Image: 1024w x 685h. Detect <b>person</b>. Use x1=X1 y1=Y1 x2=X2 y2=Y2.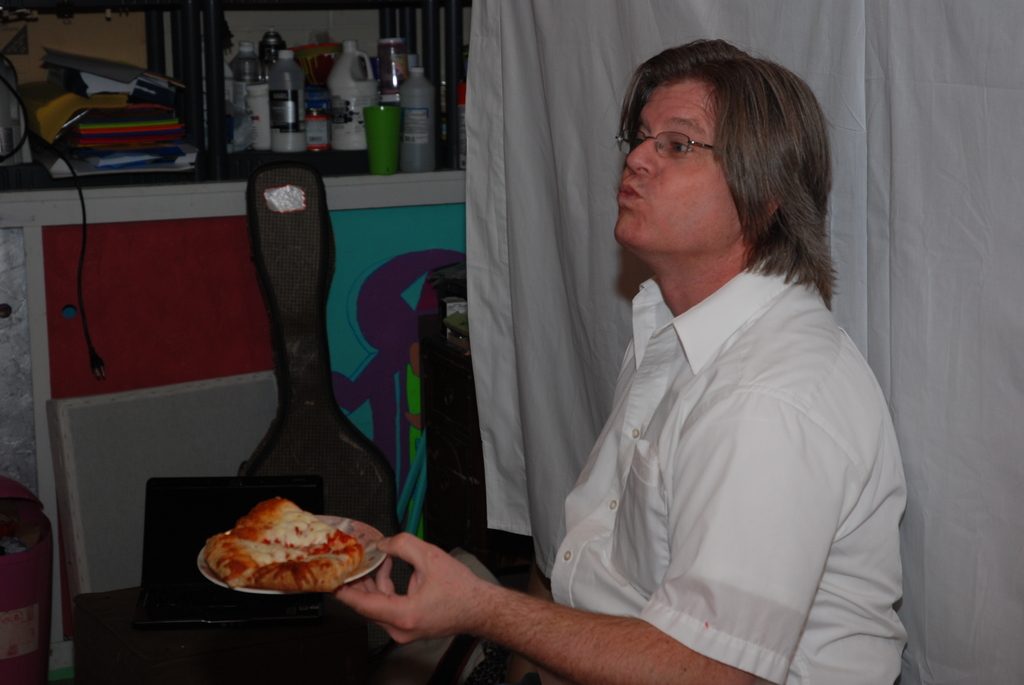
x1=406 y1=58 x2=879 y2=678.
